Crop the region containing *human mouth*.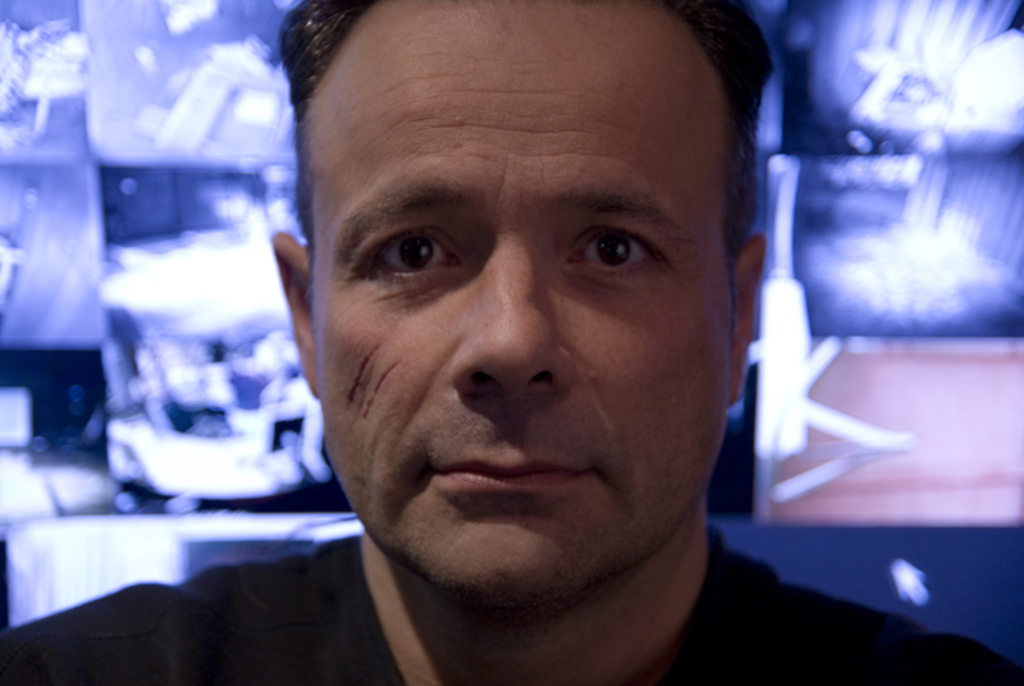
Crop region: select_region(430, 453, 593, 491).
